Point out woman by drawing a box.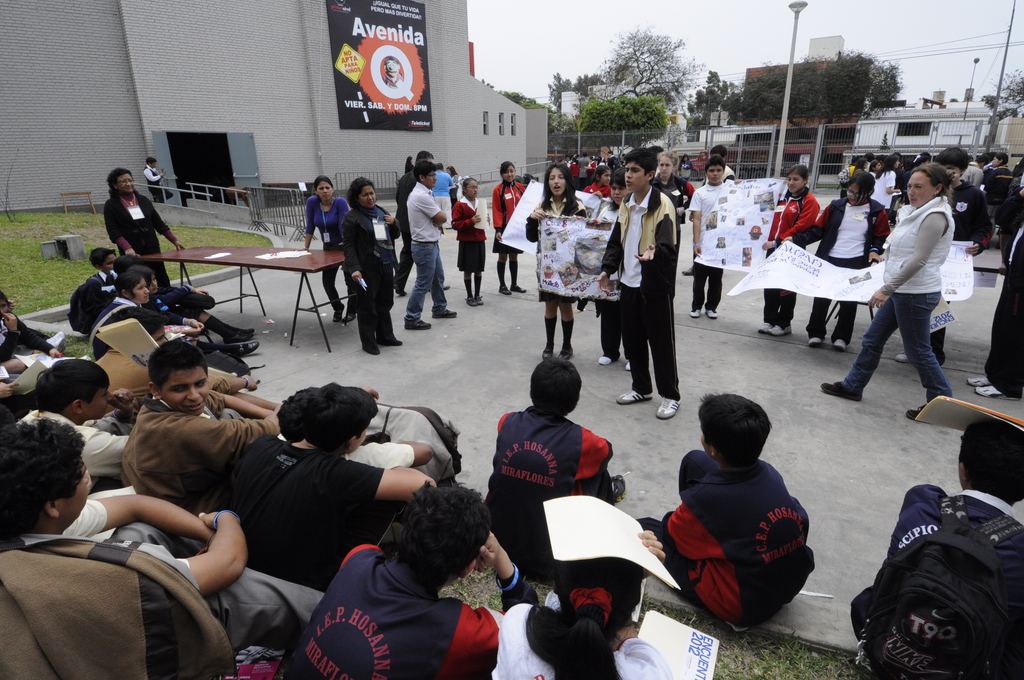
box(104, 163, 187, 285).
